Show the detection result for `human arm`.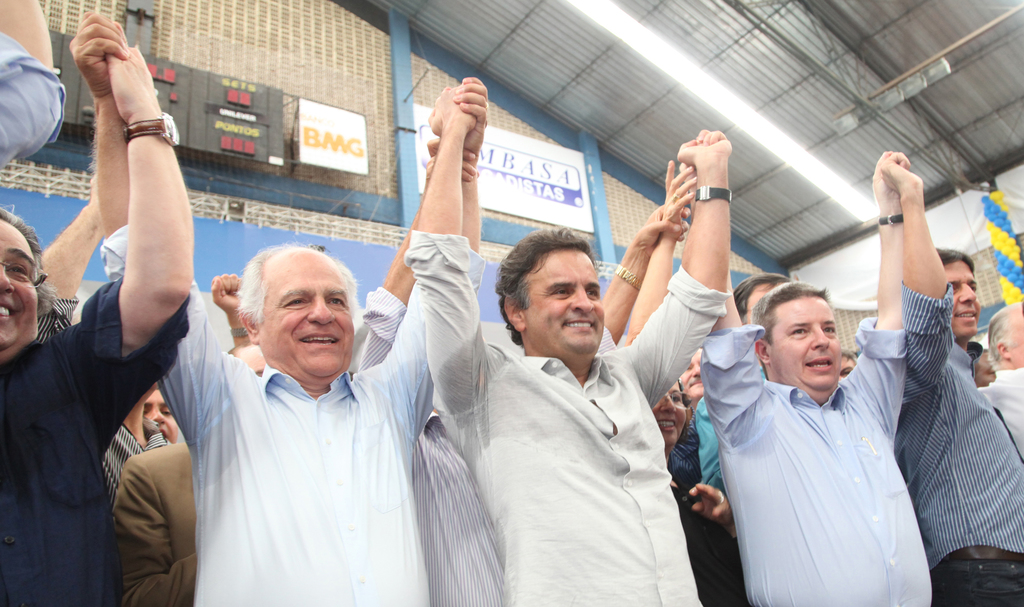
box=[351, 153, 477, 382].
